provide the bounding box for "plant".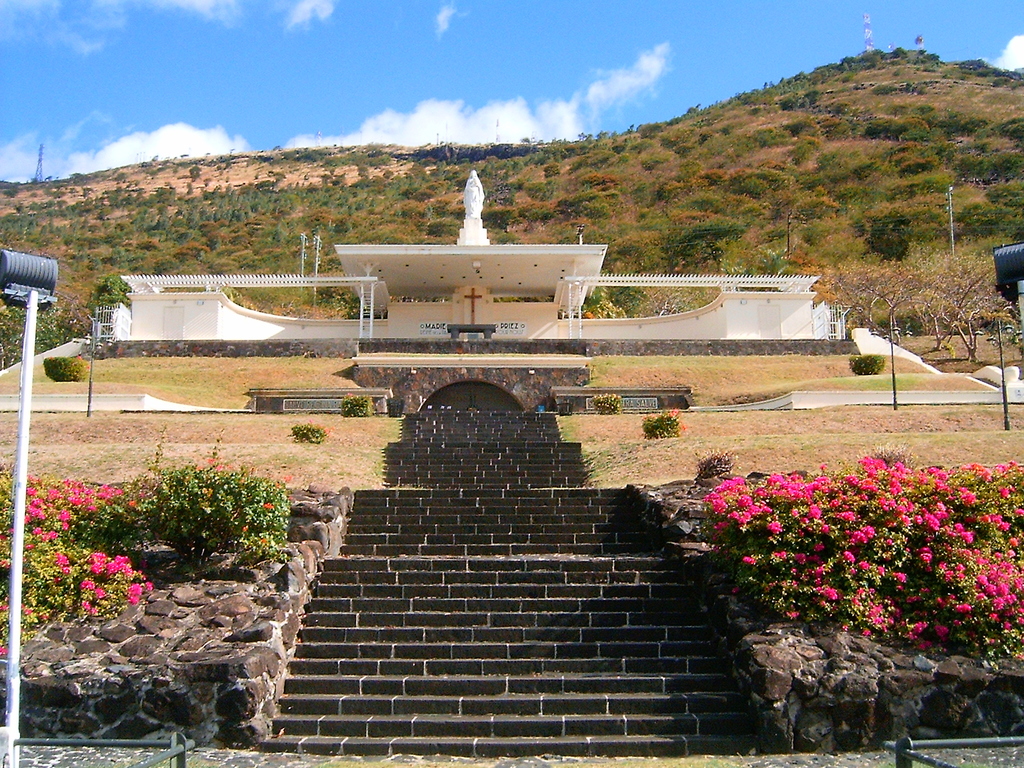
box=[91, 273, 124, 308].
